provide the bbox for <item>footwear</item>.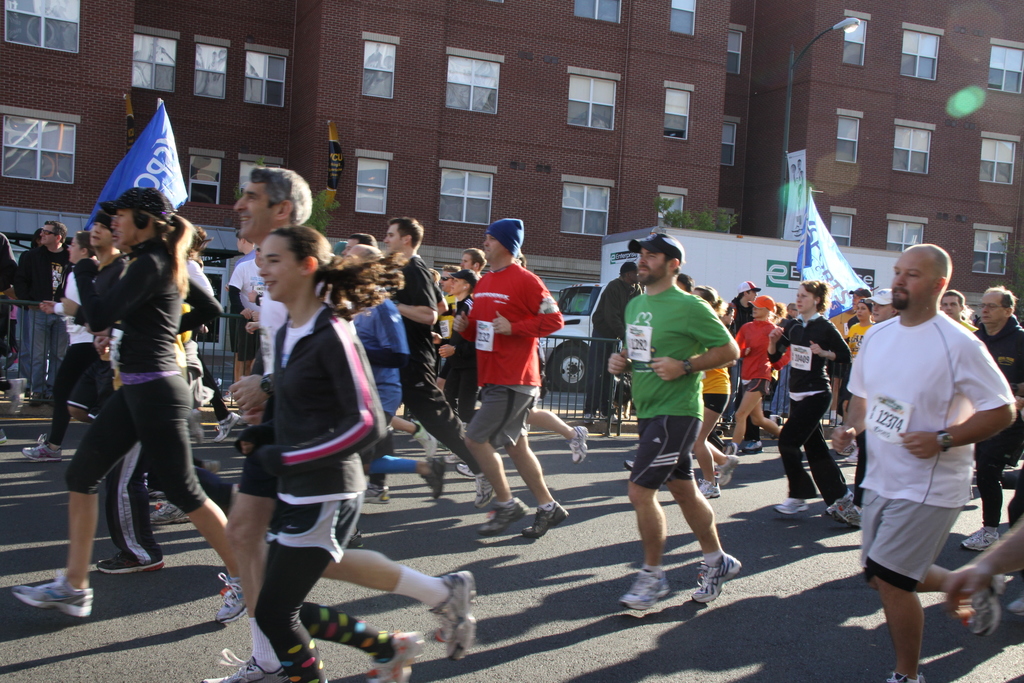
964, 589, 1012, 650.
